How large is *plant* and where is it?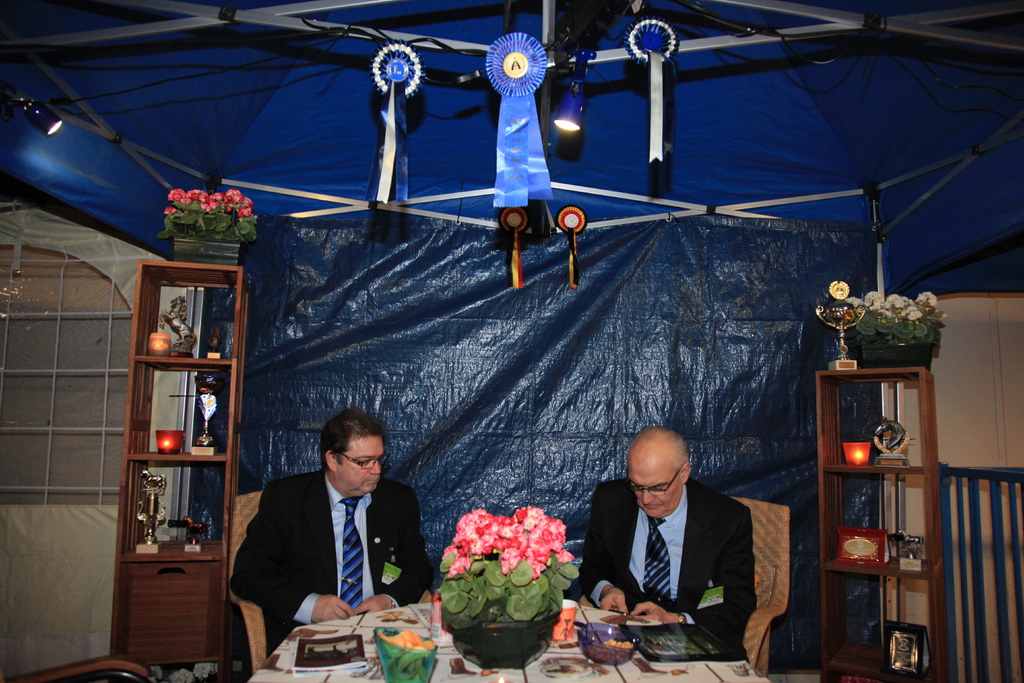
Bounding box: region(155, 186, 256, 245).
